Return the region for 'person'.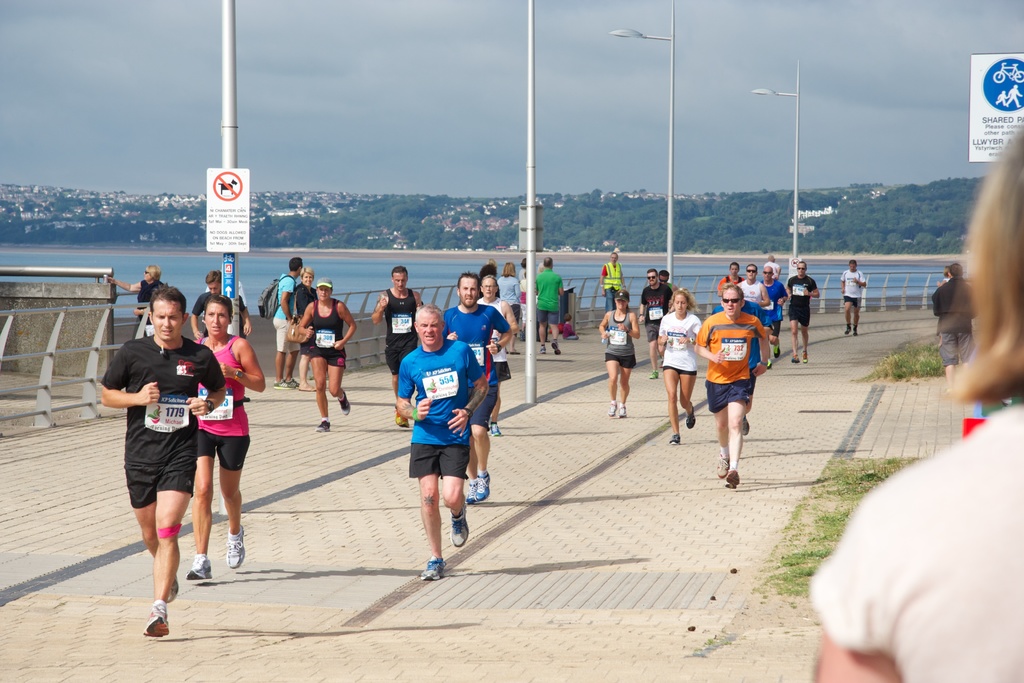
left=476, top=265, right=496, bottom=320.
